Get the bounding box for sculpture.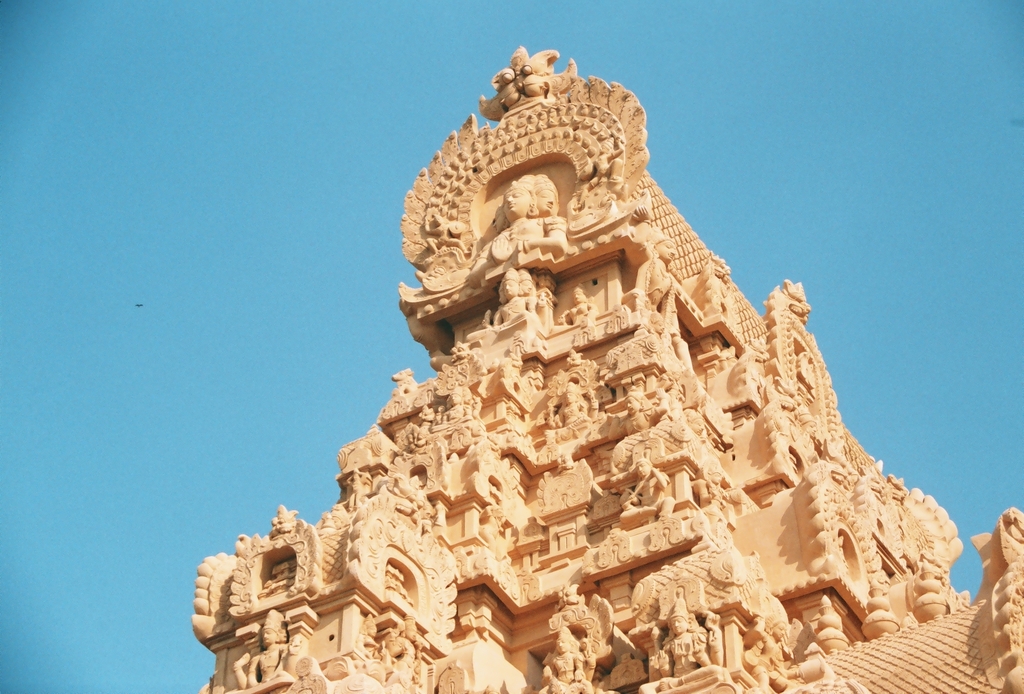
detection(744, 608, 795, 693).
